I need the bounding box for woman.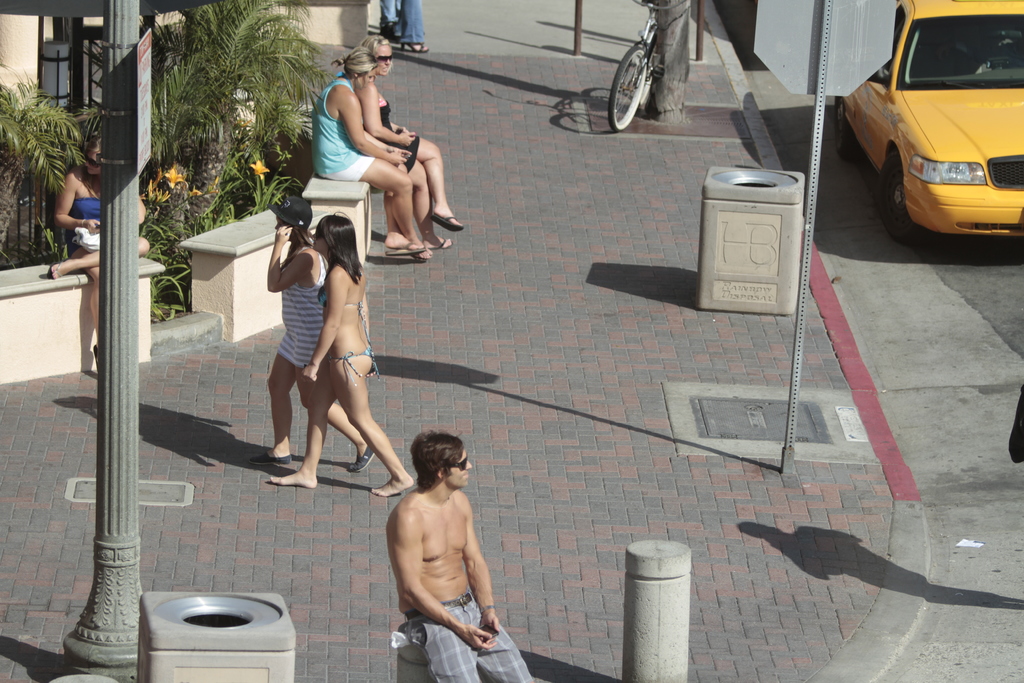
Here it is: detection(312, 45, 436, 261).
